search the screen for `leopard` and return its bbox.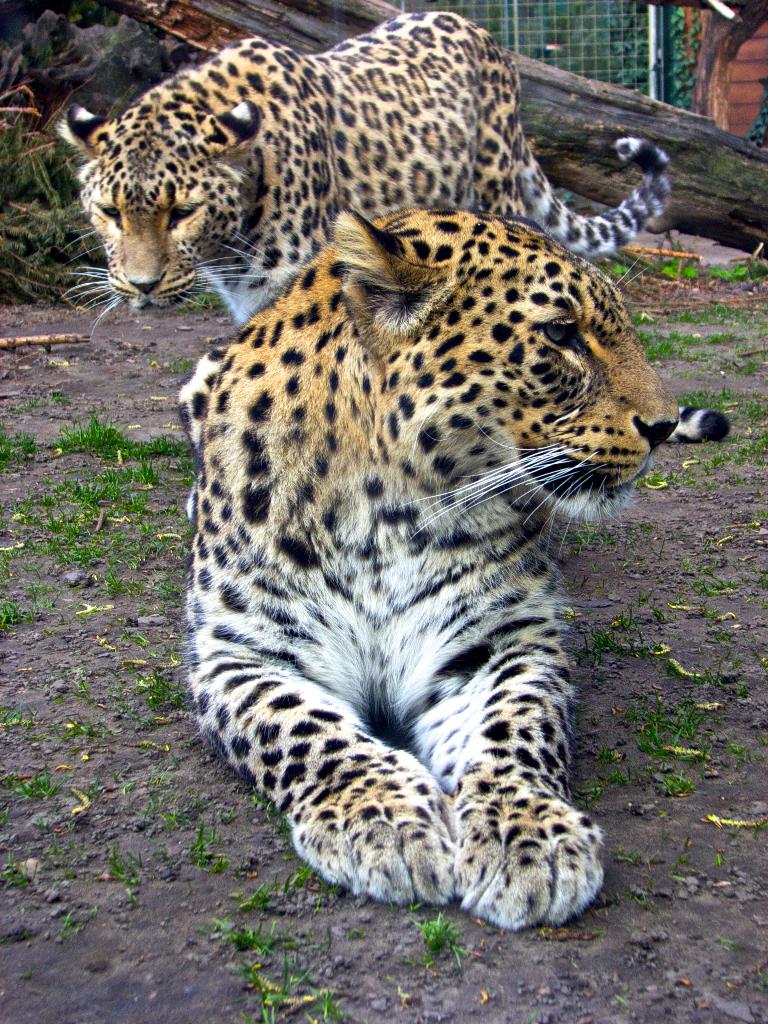
Found: bbox(60, 12, 668, 340).
